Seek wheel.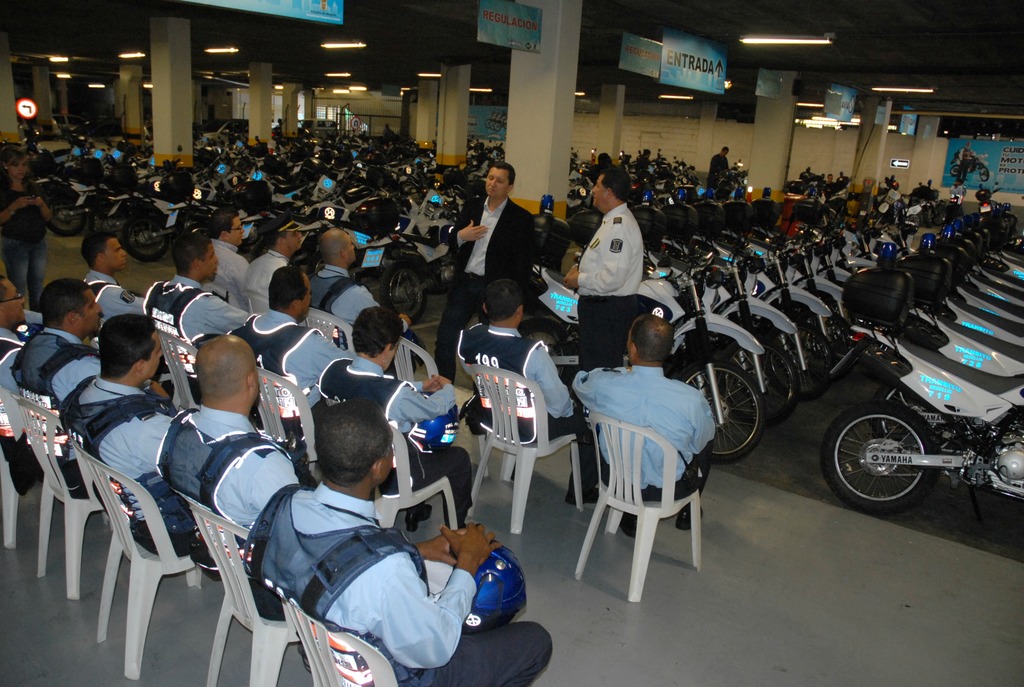
798 312 854 380.
